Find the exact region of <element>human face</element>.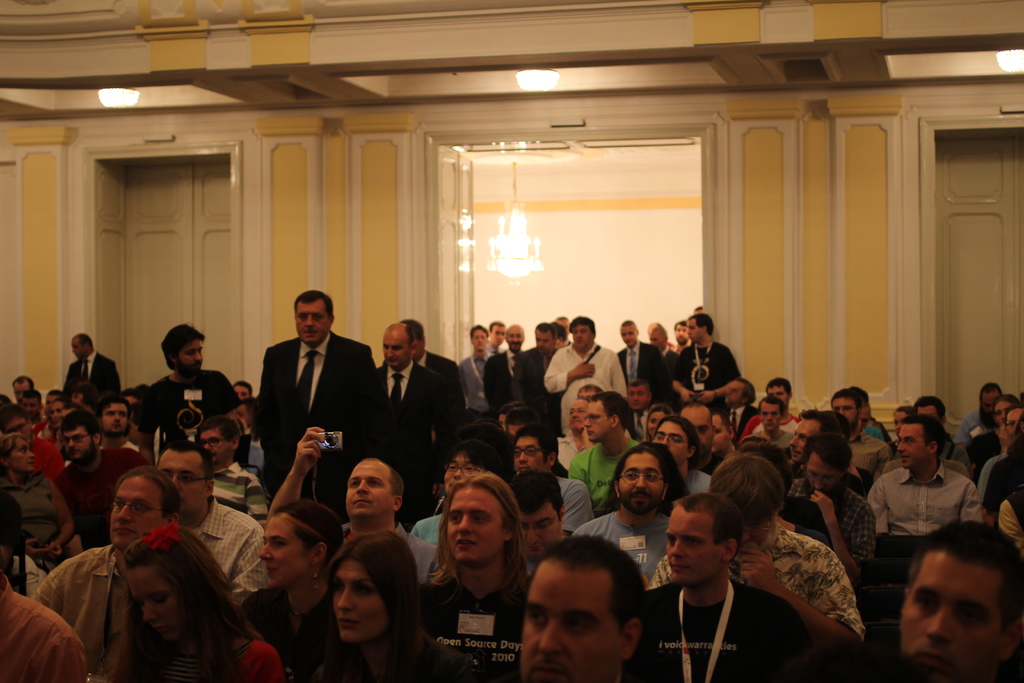
Exact region: (708,413,736,452).
